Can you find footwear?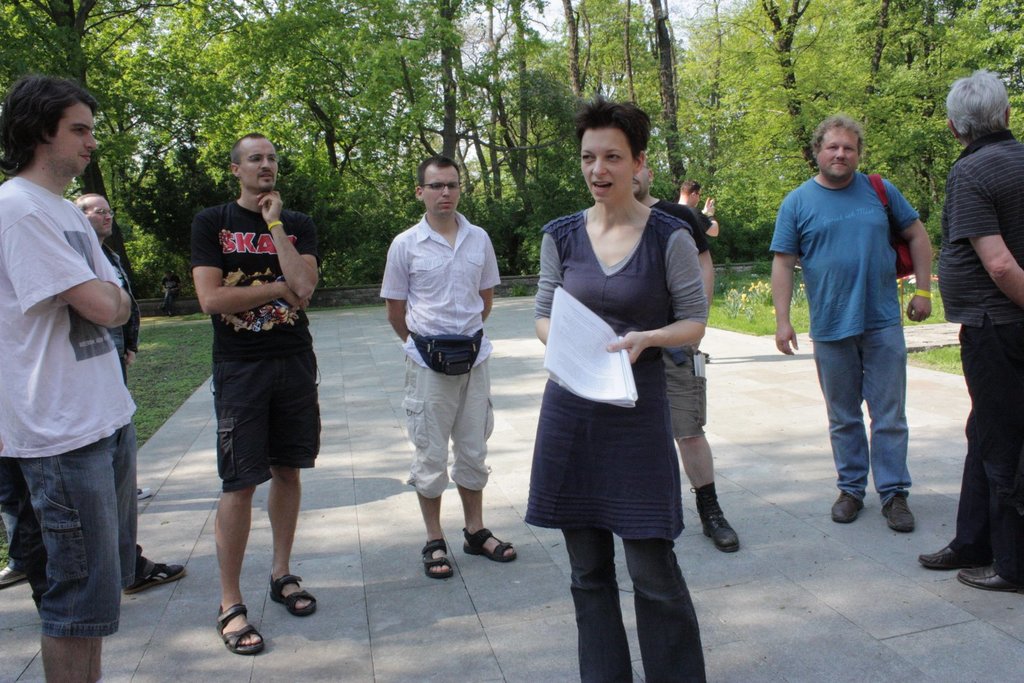
Yes, bounding box: bbox=[124, 565, 187, 595].
